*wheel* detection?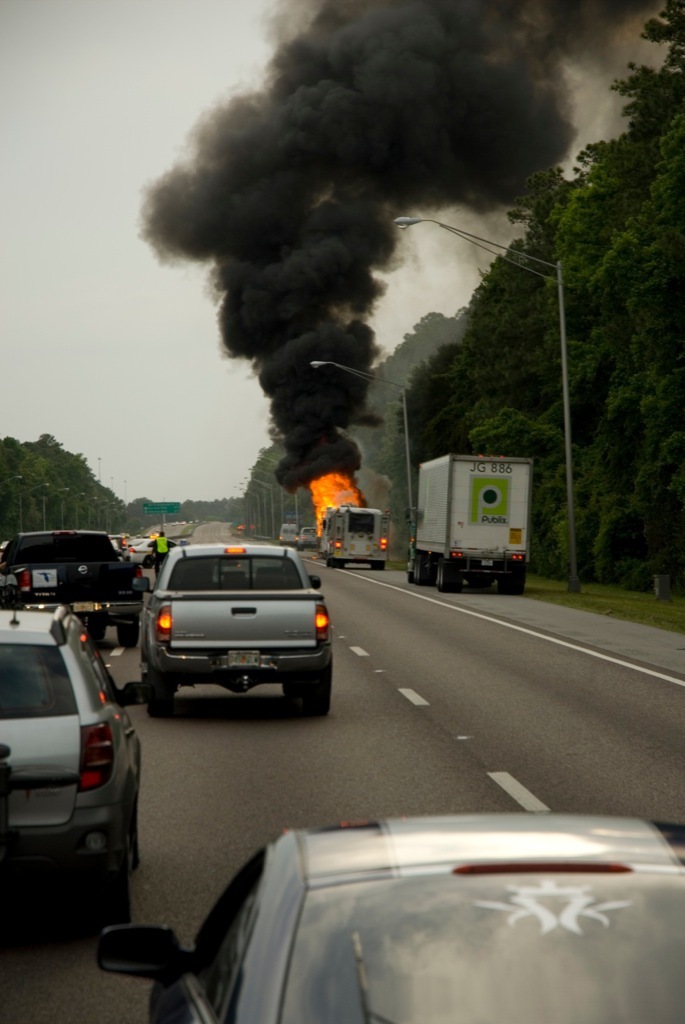
282 641 328 720
